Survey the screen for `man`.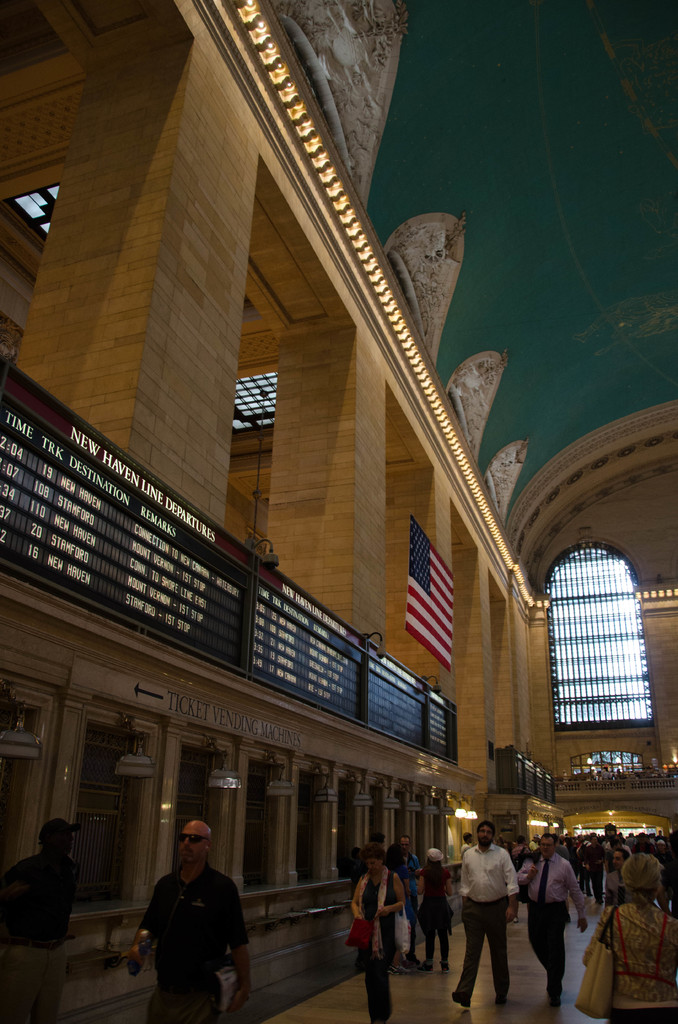
Survey found: pyautogui.locateOnScreen(585, 836, 604, 904).
